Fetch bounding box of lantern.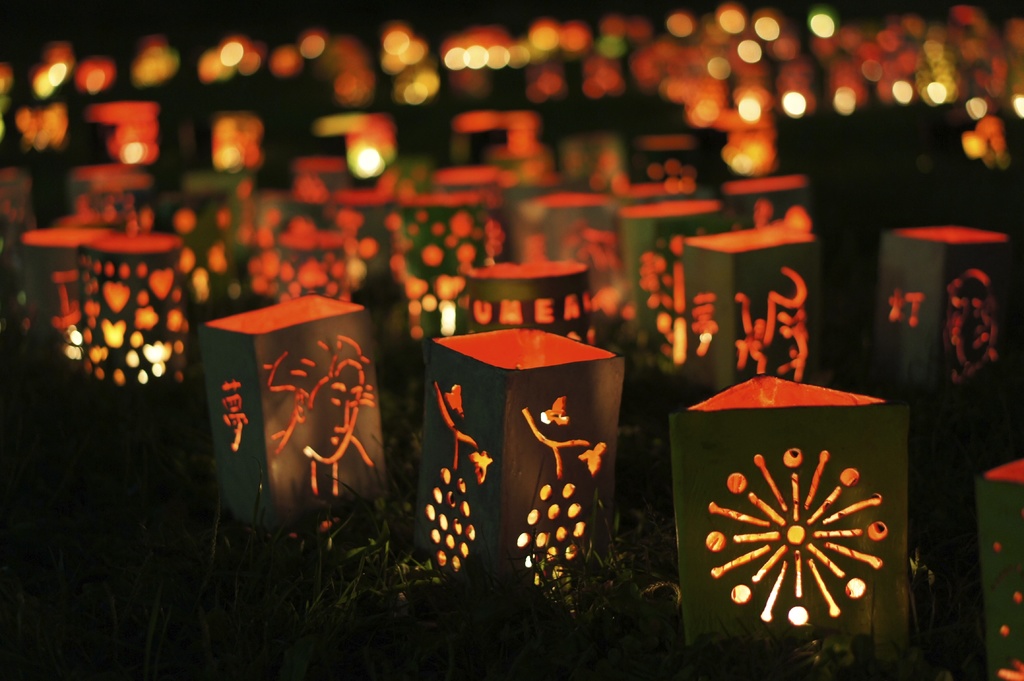
Bbox: {"x1": 295, "y1": 155, "x2": 353, "y2": 202}.
